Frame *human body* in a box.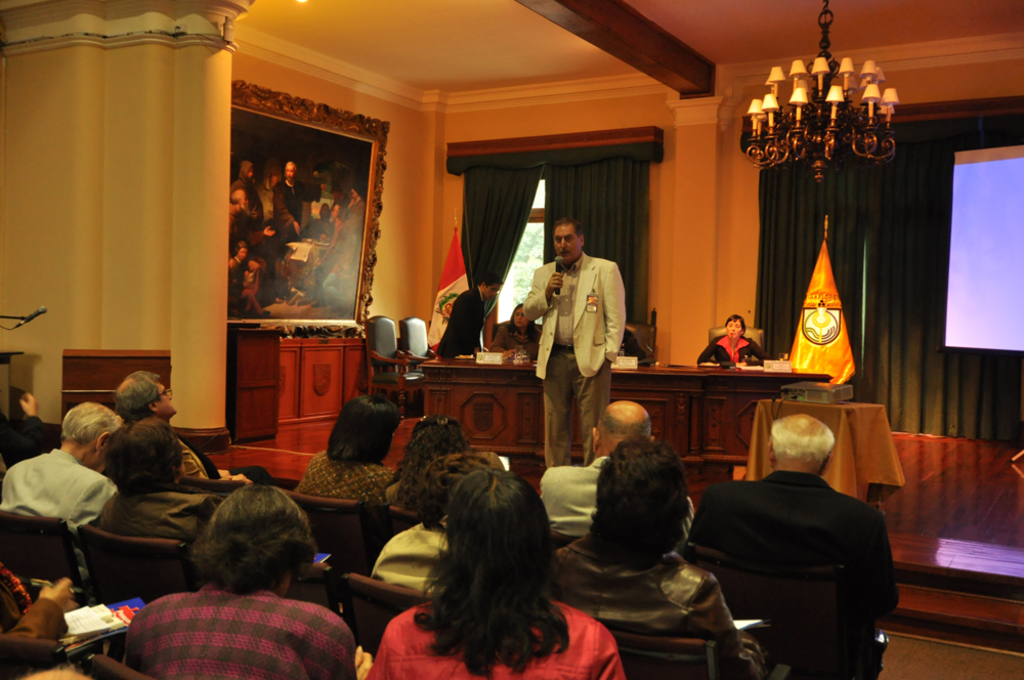
x1=685 y1=469 x2=902 y2=679.
